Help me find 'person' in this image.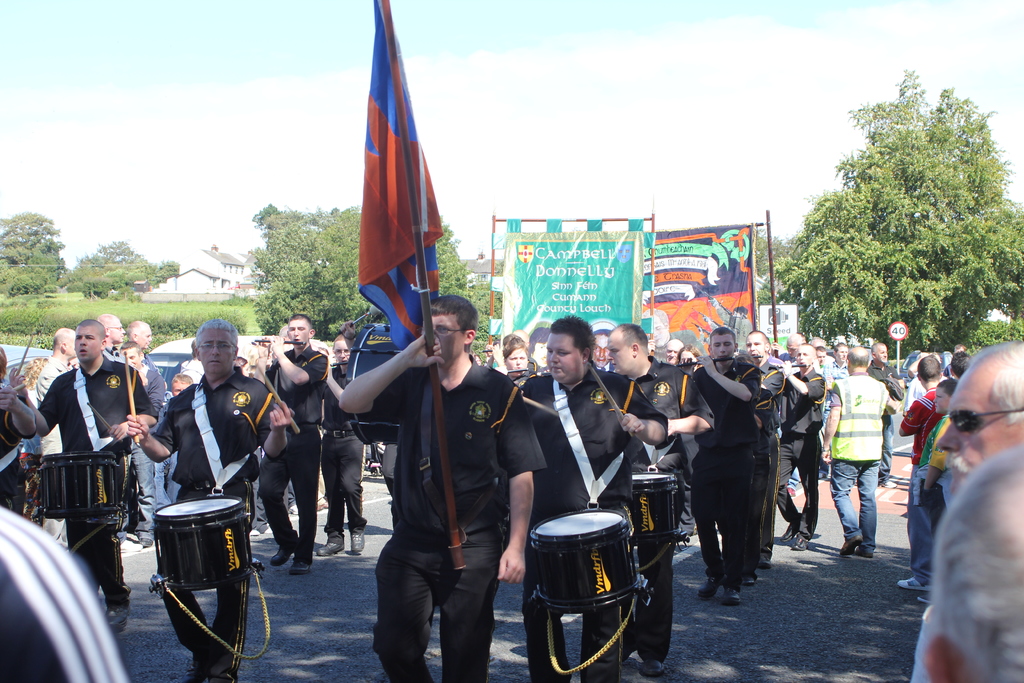
Found it: pyautogui.locateOnScreen(15, 320, 155, 613).
